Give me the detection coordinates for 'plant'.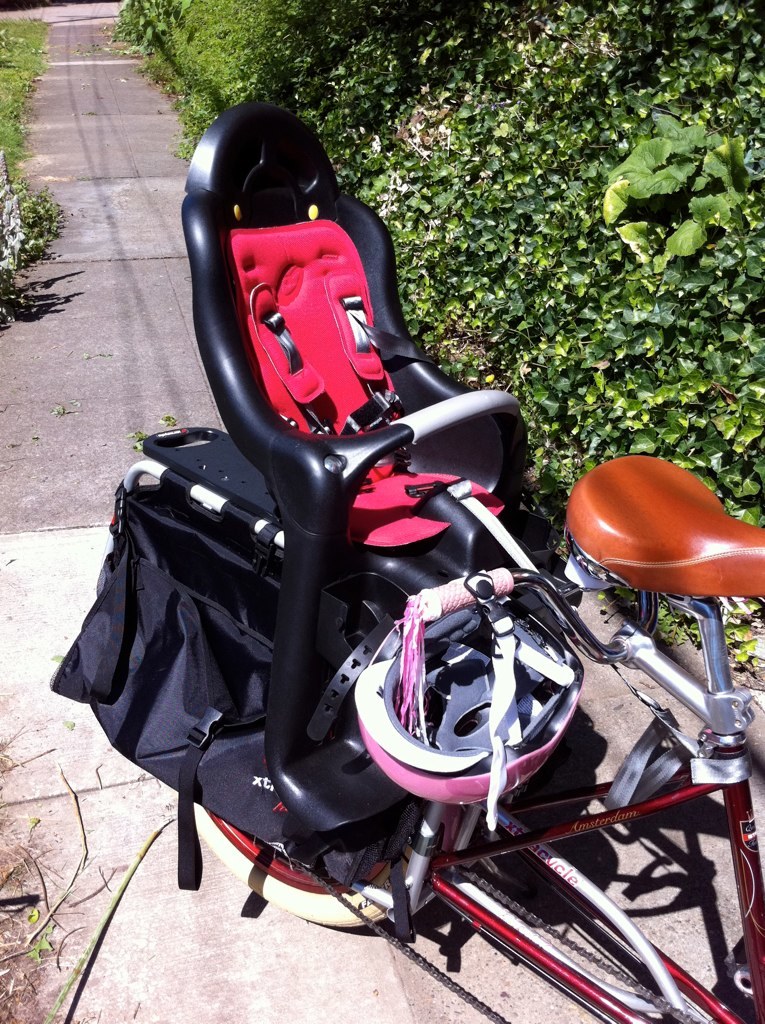
[465, 0, 763, 72].
